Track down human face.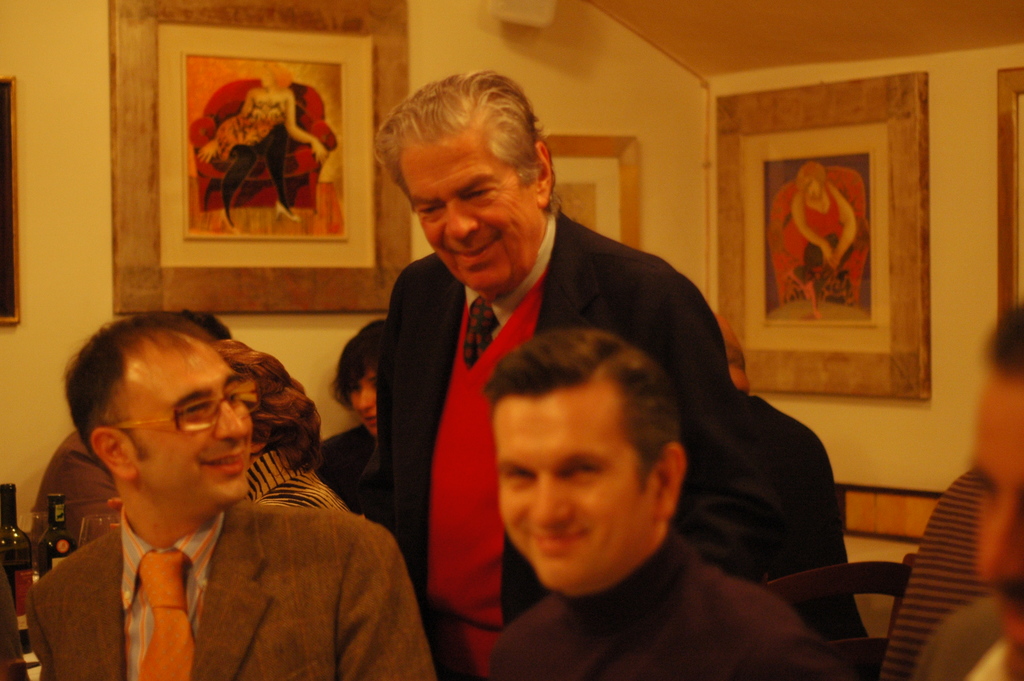
Tracked to bbox(972, 363, 1023, 678).
